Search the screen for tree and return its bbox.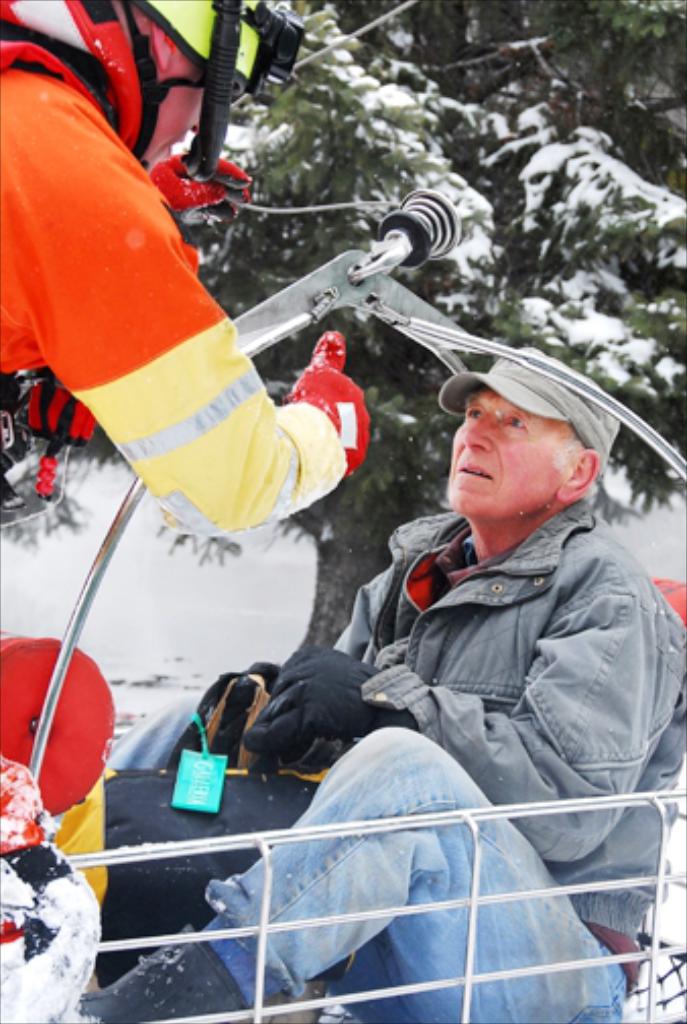
Found: 163/0/685/658.
